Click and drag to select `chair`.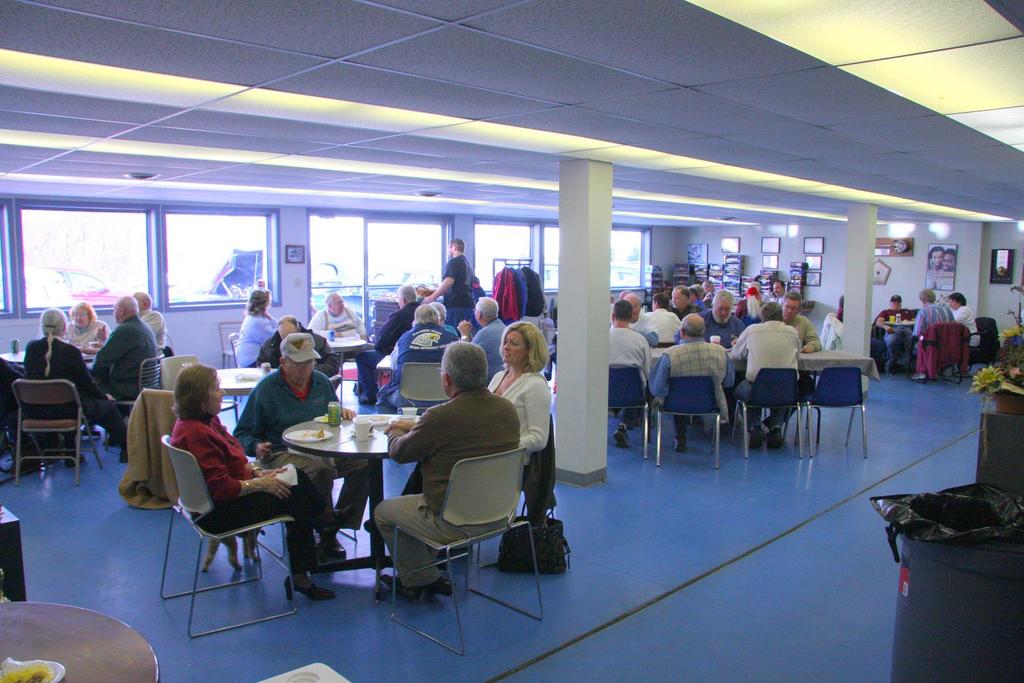
Selection: region(385, 360, 454, 410).
